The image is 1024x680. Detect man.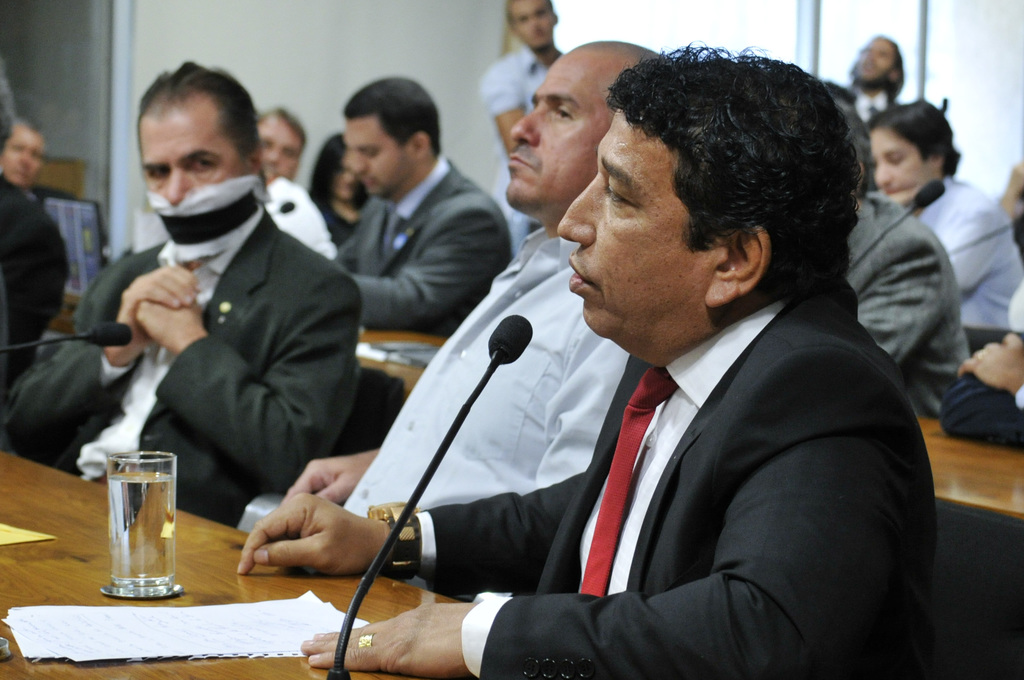
Detection: (x1=0, y1=78, x2=72, y2=403).
